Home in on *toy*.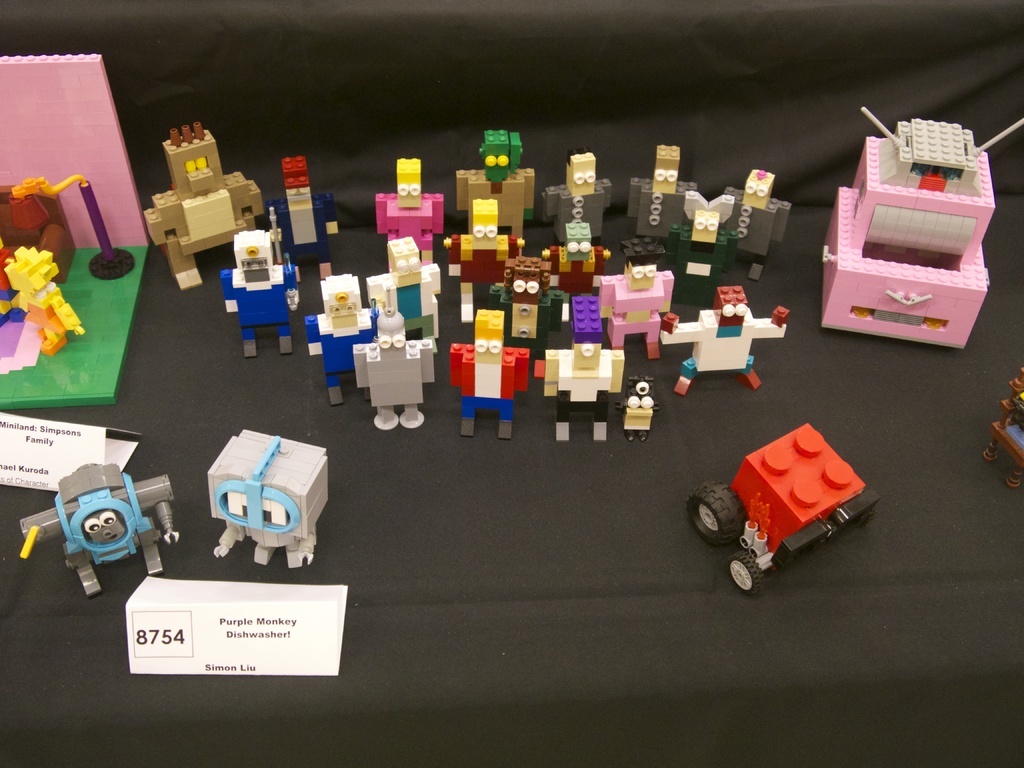
Homed in at detection(452, 127, 538, 253).
